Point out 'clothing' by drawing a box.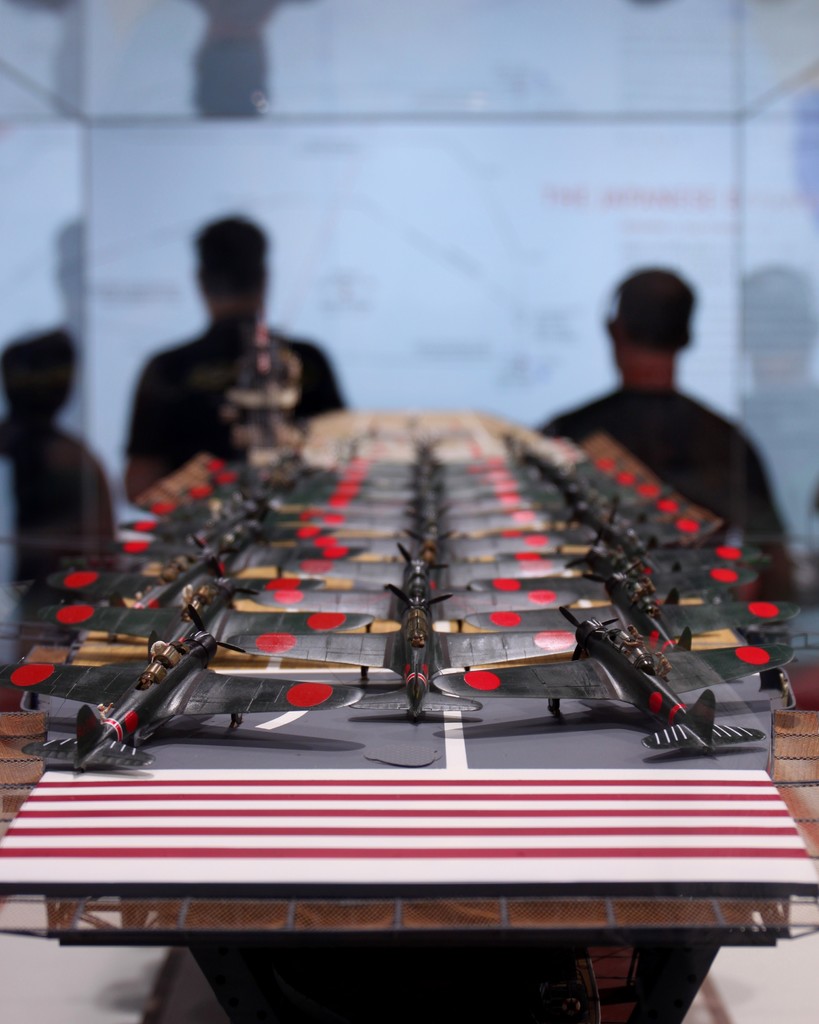
left=0, top=426, right=129, bottom=543.
